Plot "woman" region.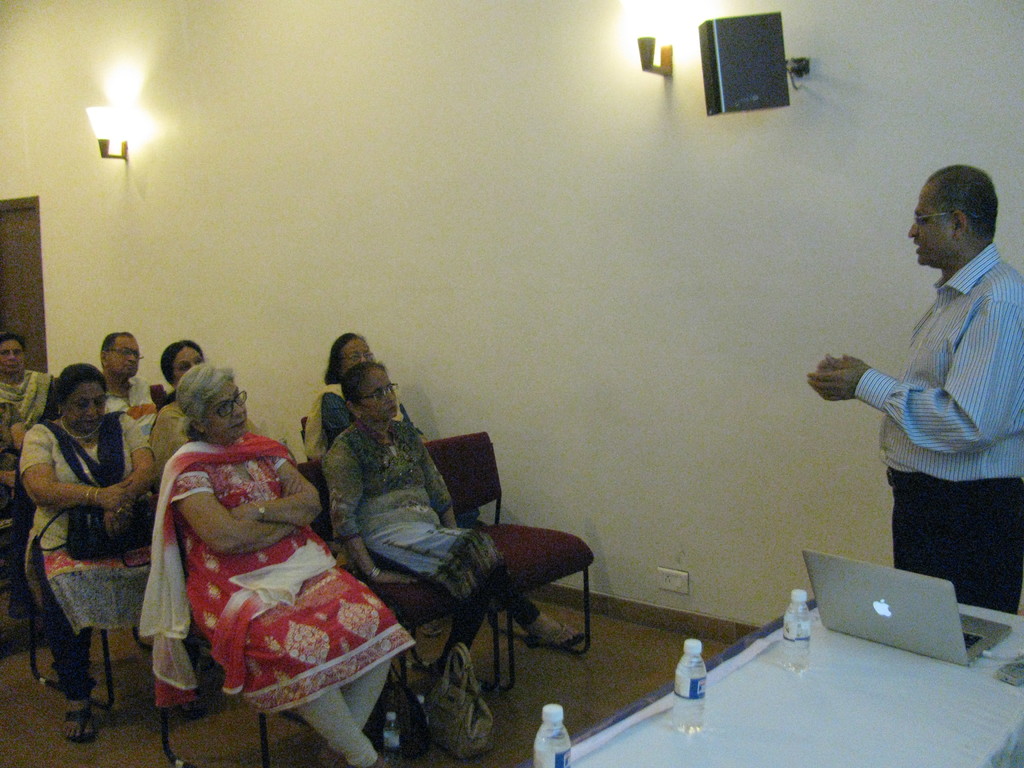
Plotted at region(156, 337, 212, 458).
